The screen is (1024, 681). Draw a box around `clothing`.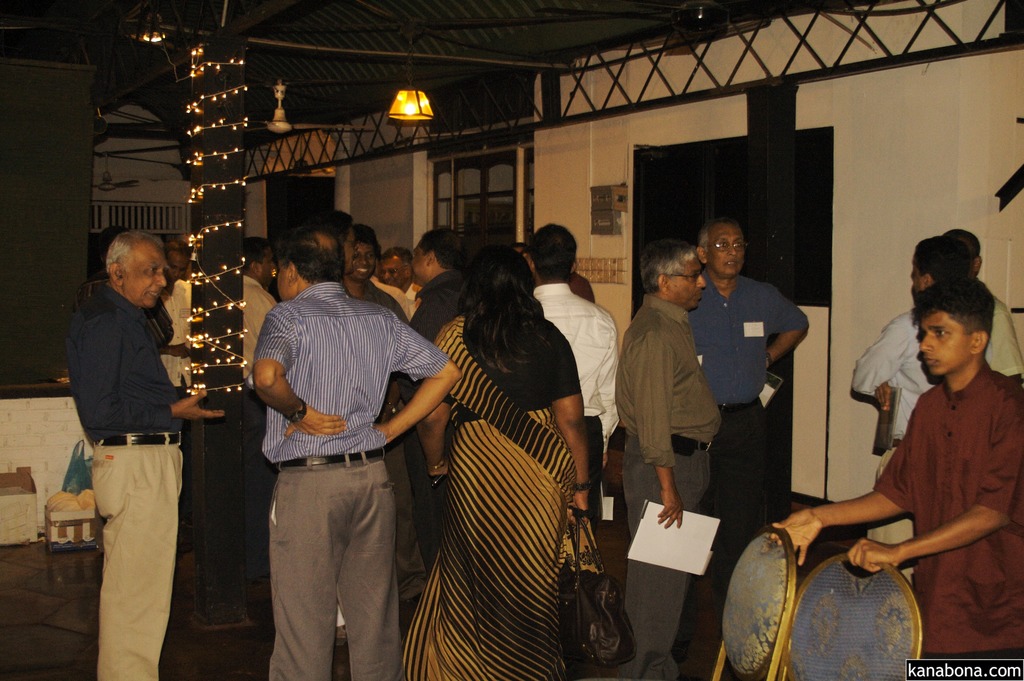
(x1=161, y1=291, x2=184, y2=397).
